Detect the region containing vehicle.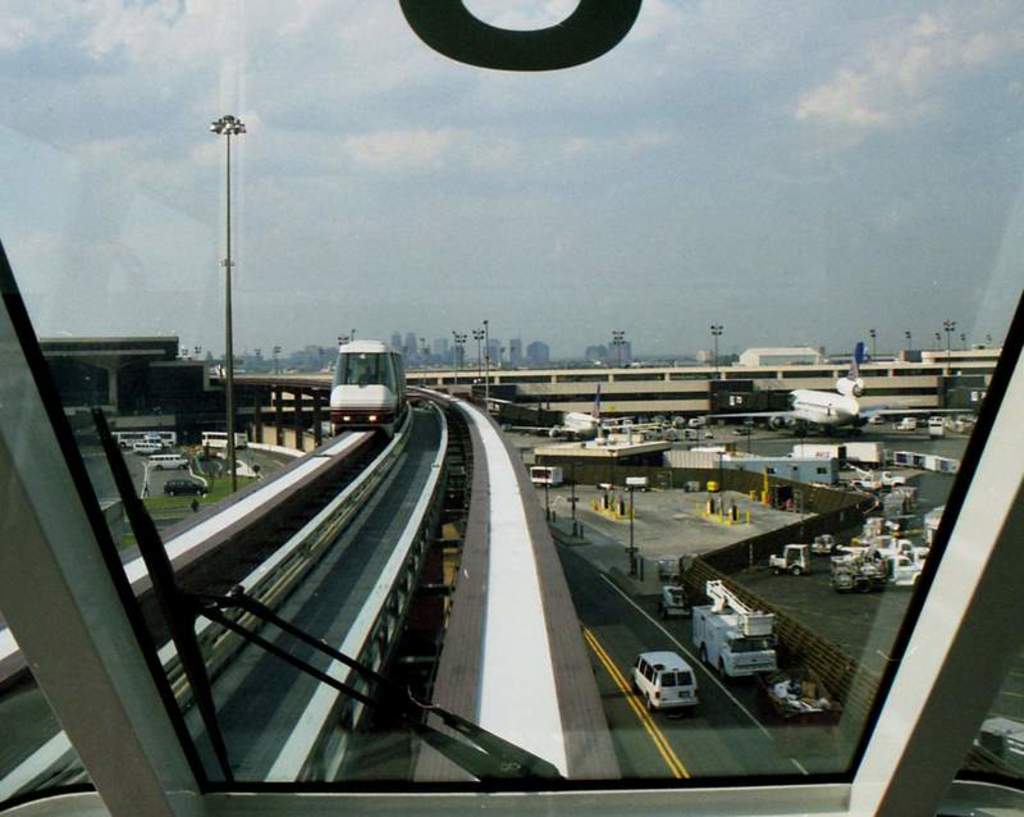
region(0, 0, 1023, 816).
